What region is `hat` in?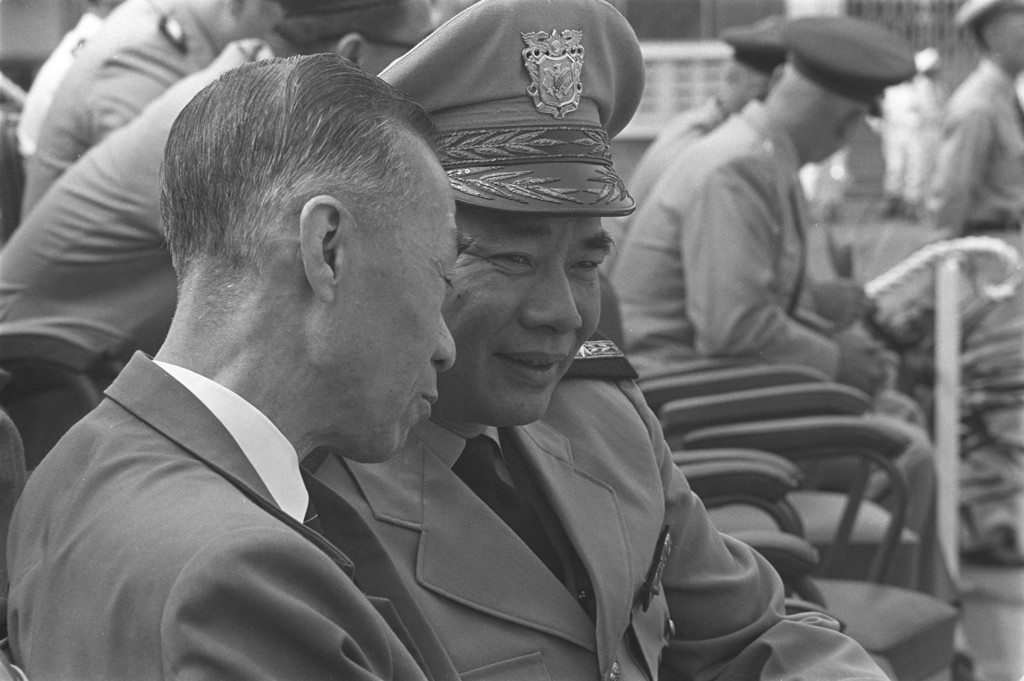
(left=376, top=0, right=647, bottom=220).
